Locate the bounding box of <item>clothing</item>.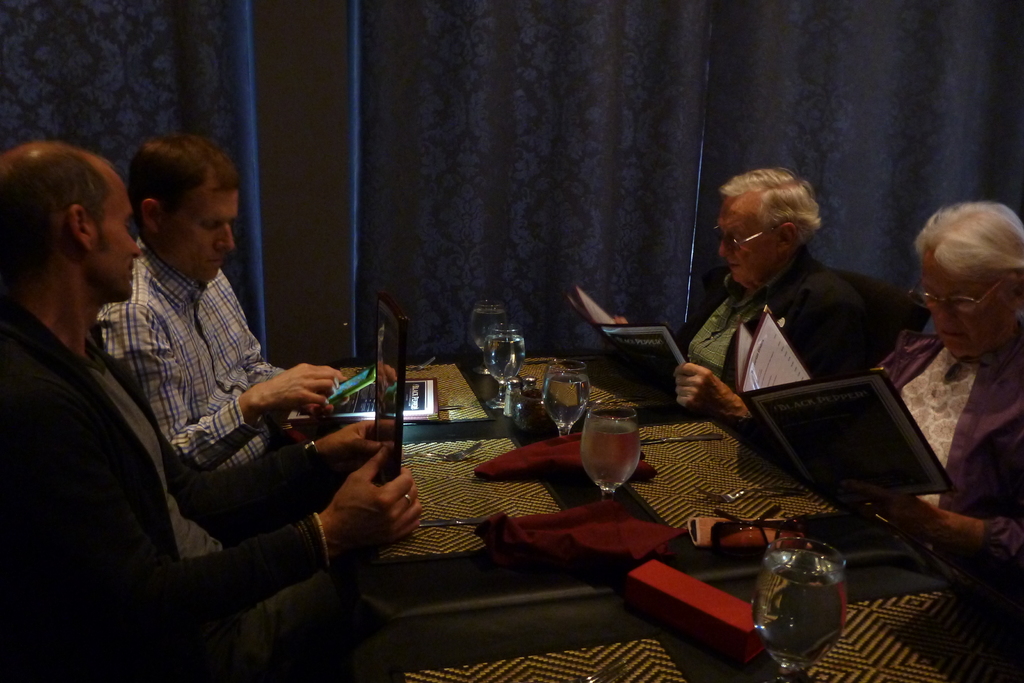
Bounding box: box(0, 297, 348, 682).
